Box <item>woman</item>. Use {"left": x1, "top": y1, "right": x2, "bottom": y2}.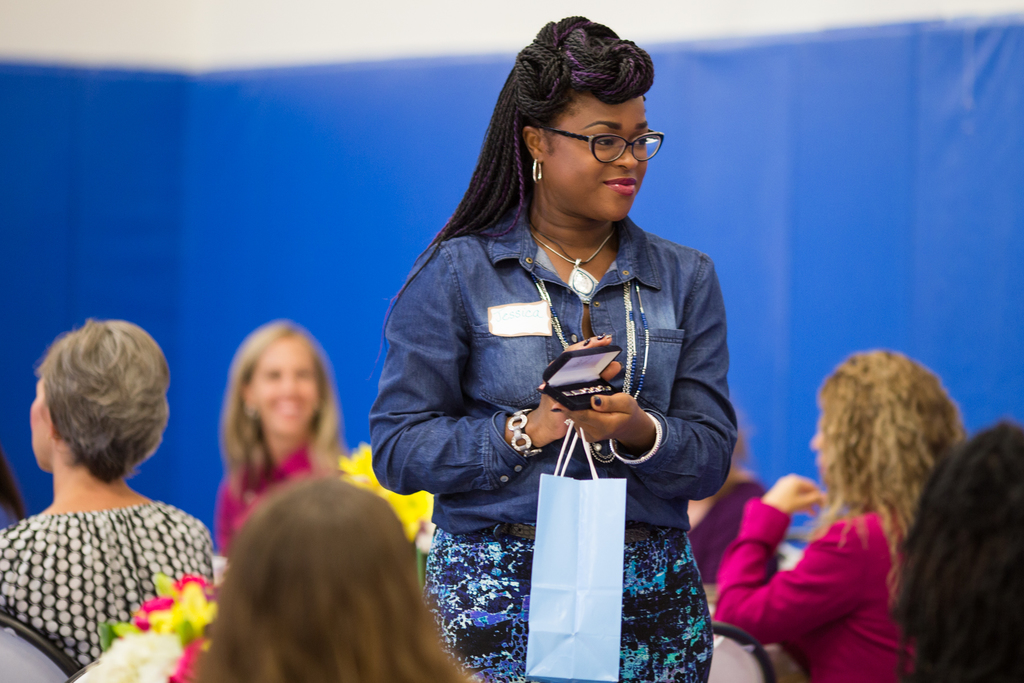
{"left": 360, "top": 8, "right": 746, "bottom": 682}.
